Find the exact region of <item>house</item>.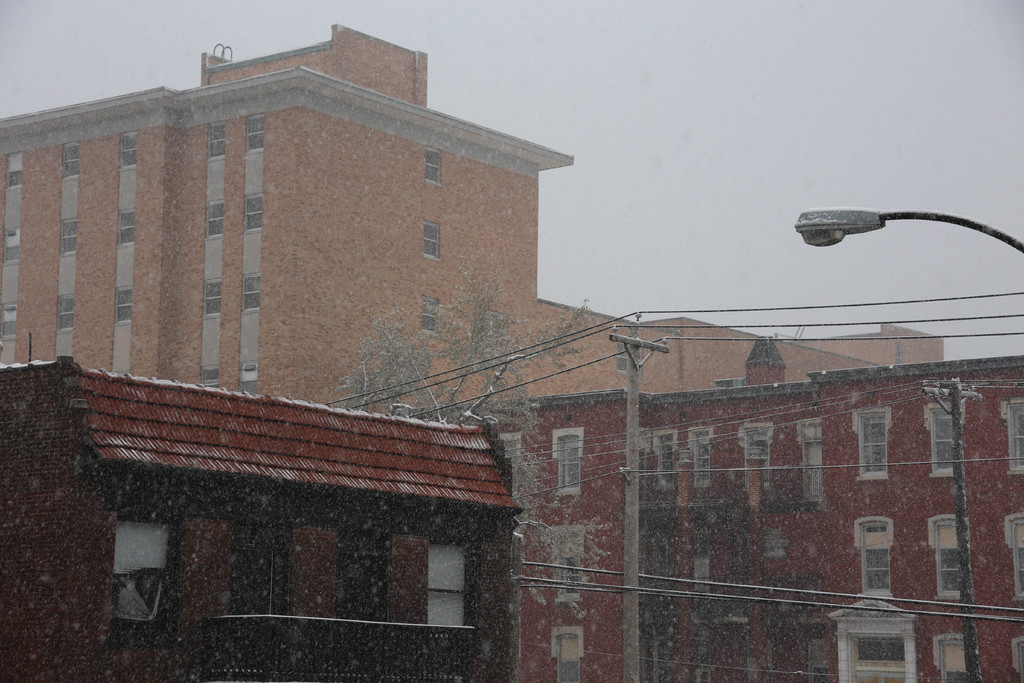
Exact region: 474 353 1023 682.
